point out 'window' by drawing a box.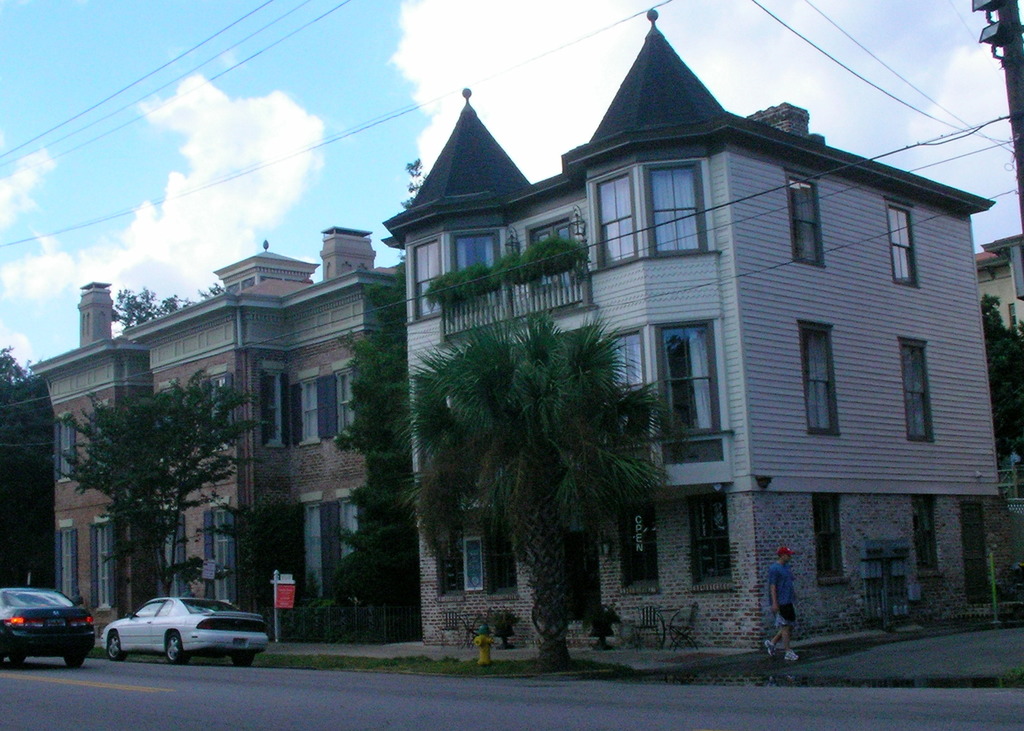
779, 166, 822, 271.
